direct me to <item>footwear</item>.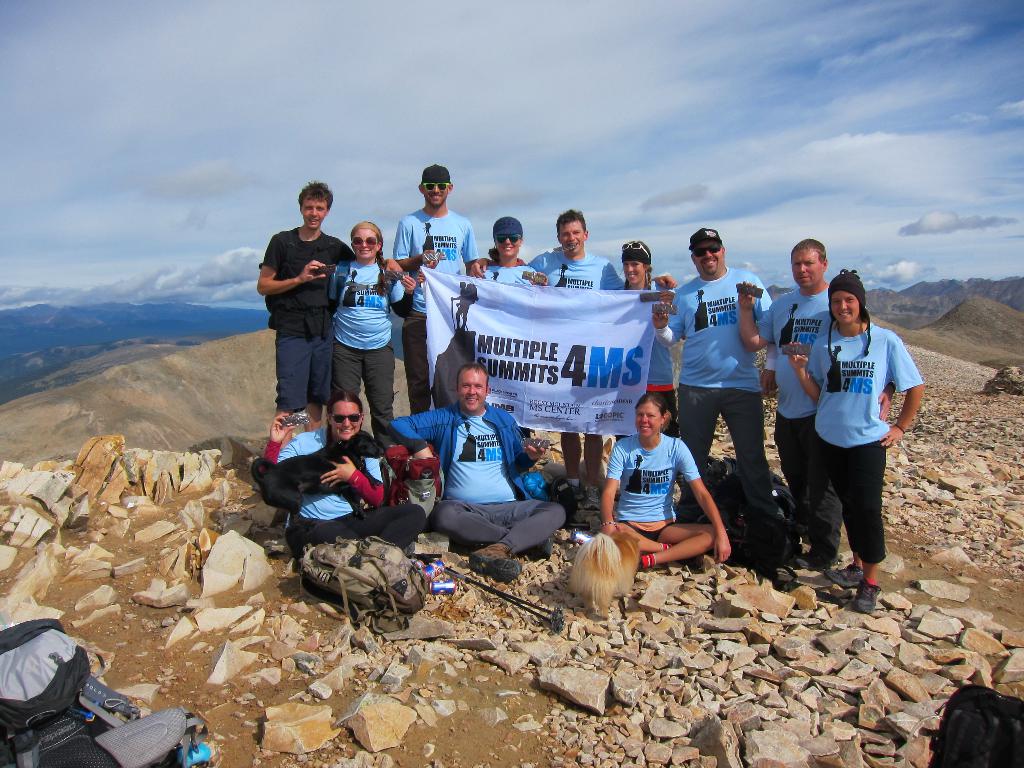
Direction: x1=826 y1=561 x2=861 y2=587.
